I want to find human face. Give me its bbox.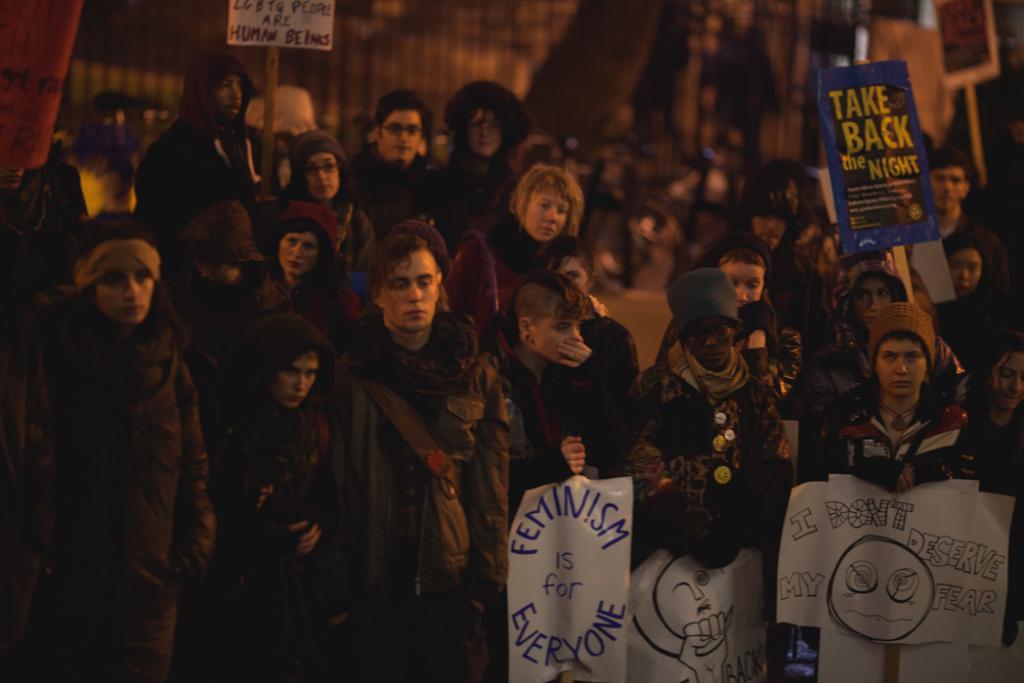
[749,212,779,248].
